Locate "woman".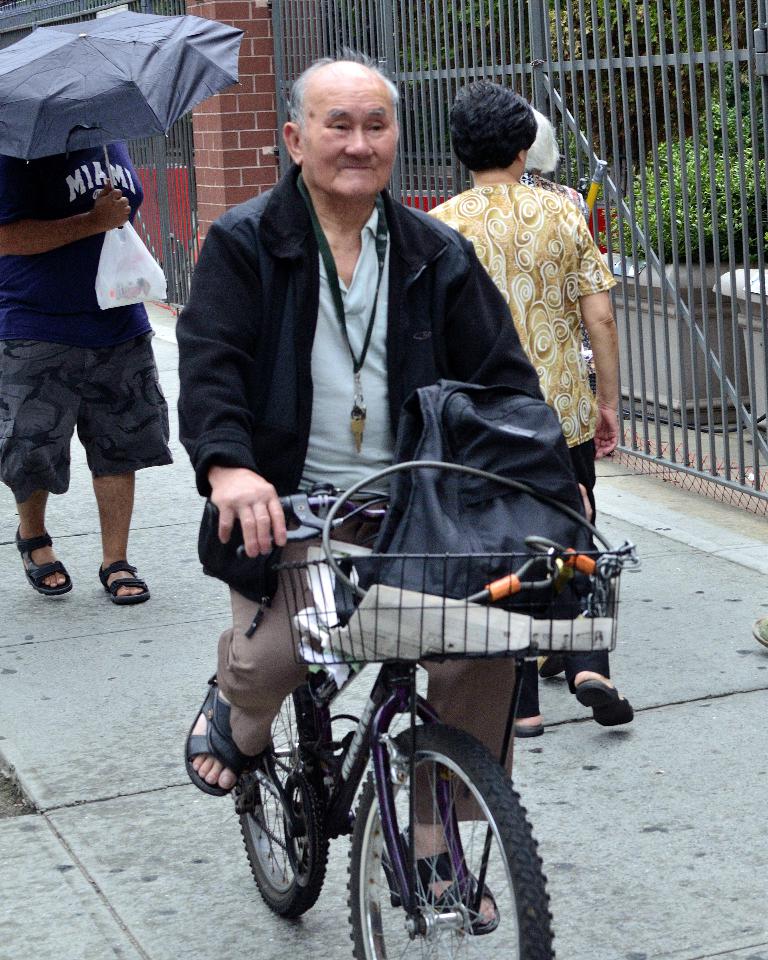
Bounding box: left=431, top=76, right=641, bottom=733.
